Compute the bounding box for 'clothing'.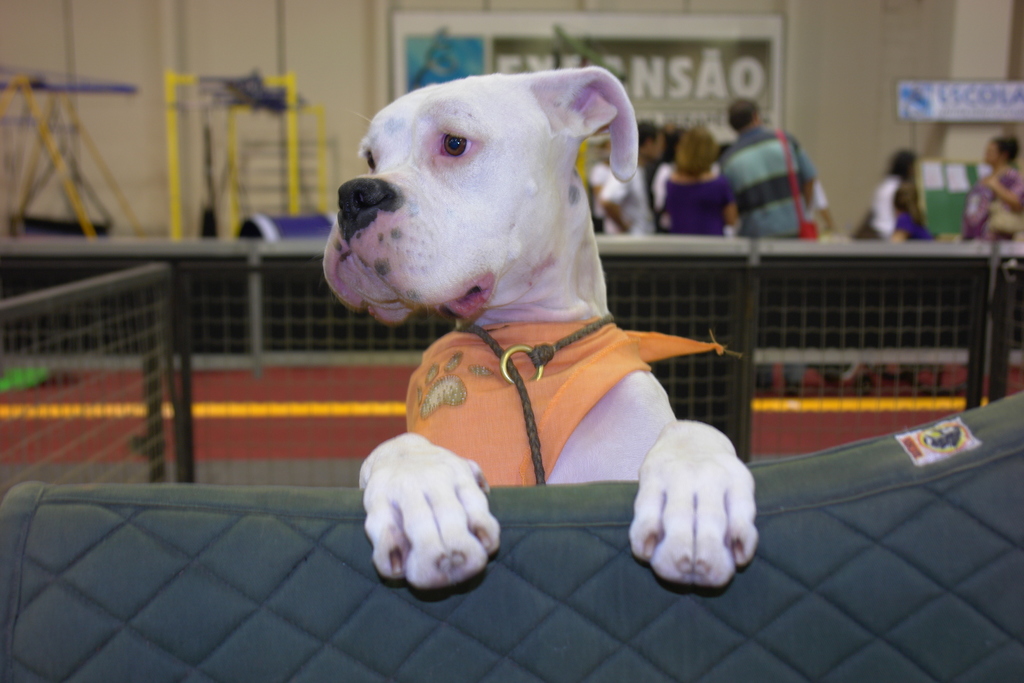
BBox(965, 168, 1016, 229).
